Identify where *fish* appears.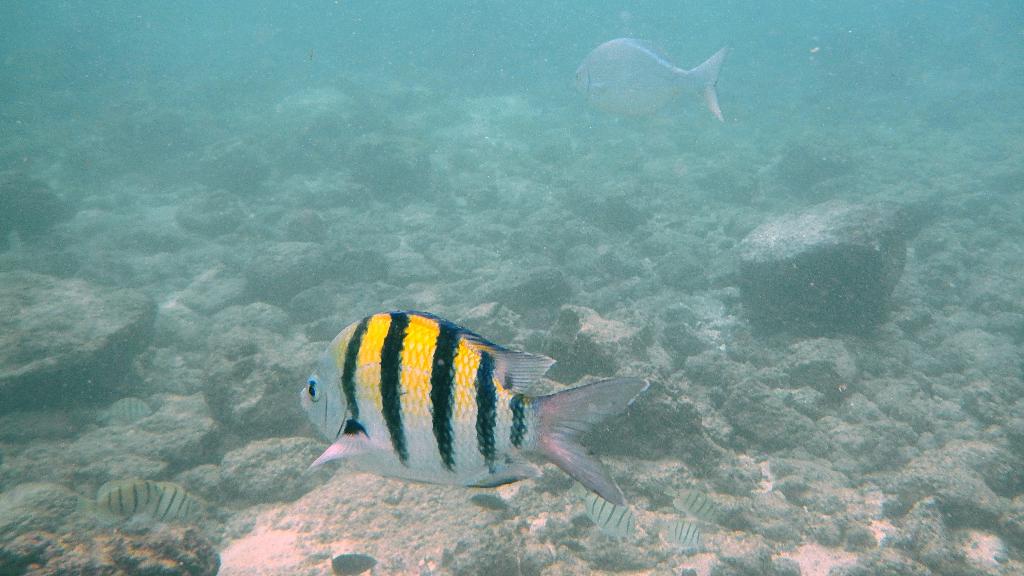
Appears at {"left": 662, "top": 513, "right": 715, "bottom": 555}.
